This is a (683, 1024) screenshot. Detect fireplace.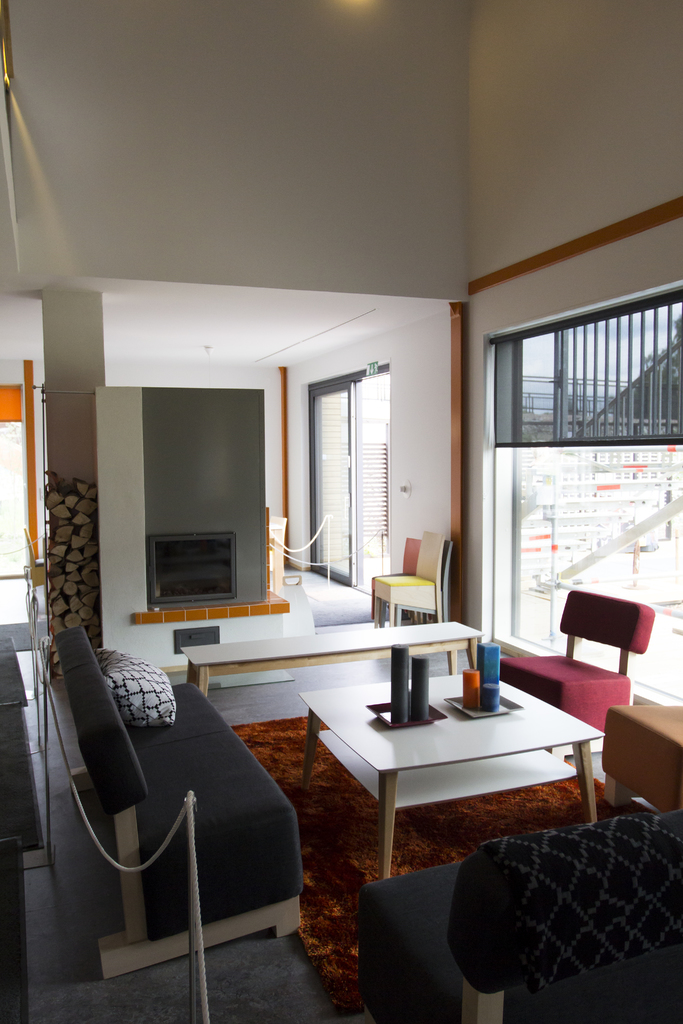
l=148, t=532, r=236, b=605.
